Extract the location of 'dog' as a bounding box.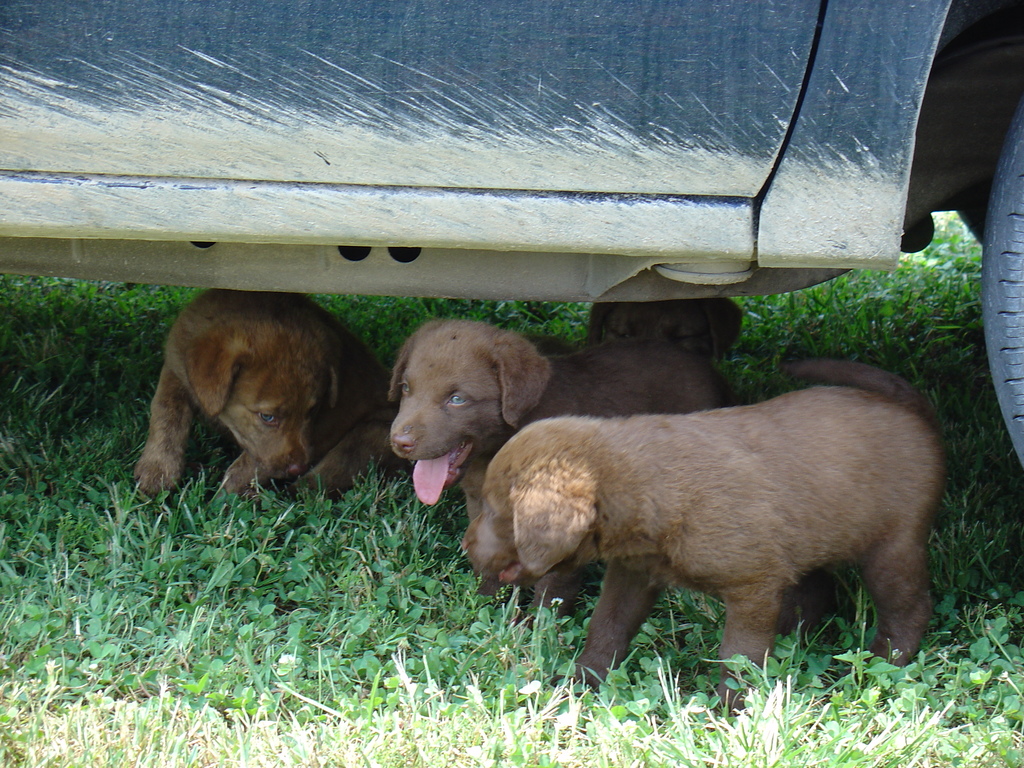
[466, 353, 951, 725].
